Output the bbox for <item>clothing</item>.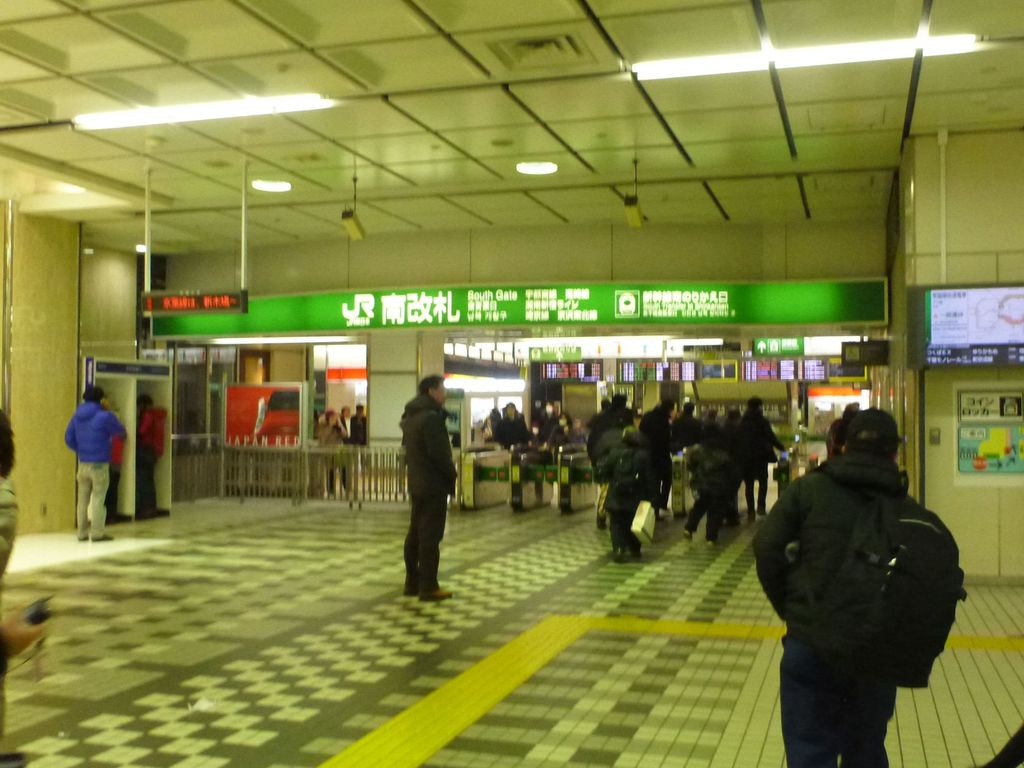
(x1=401, y1=396, x2=459, y2=595).
